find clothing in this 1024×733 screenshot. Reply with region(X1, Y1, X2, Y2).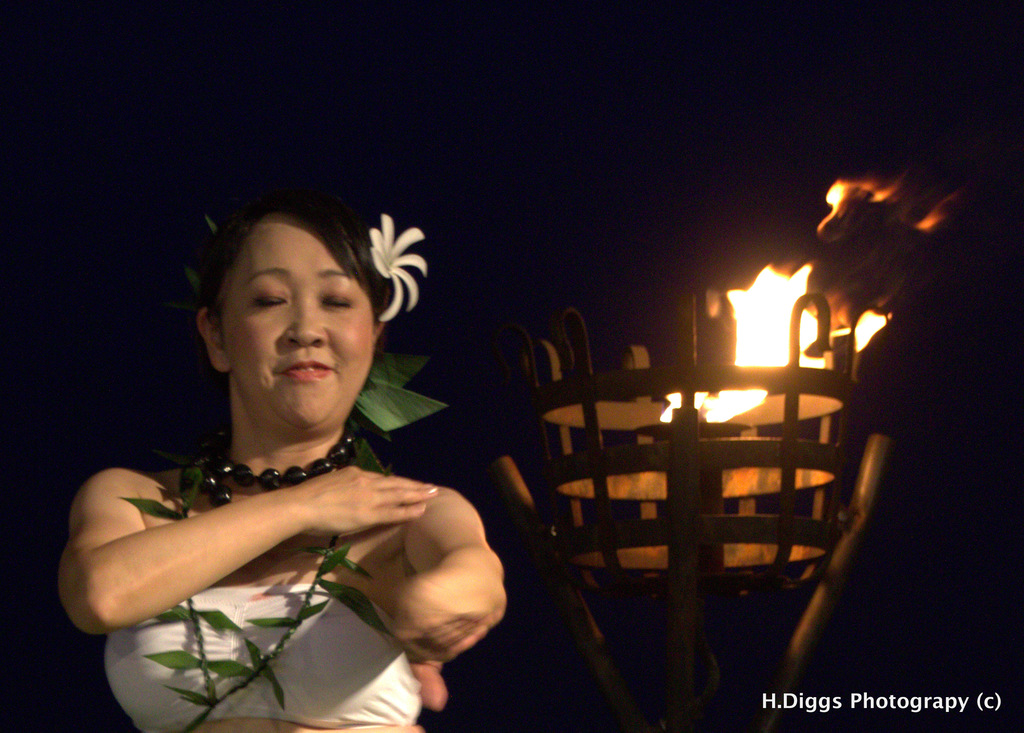
region(103, 582, 416, 732).
